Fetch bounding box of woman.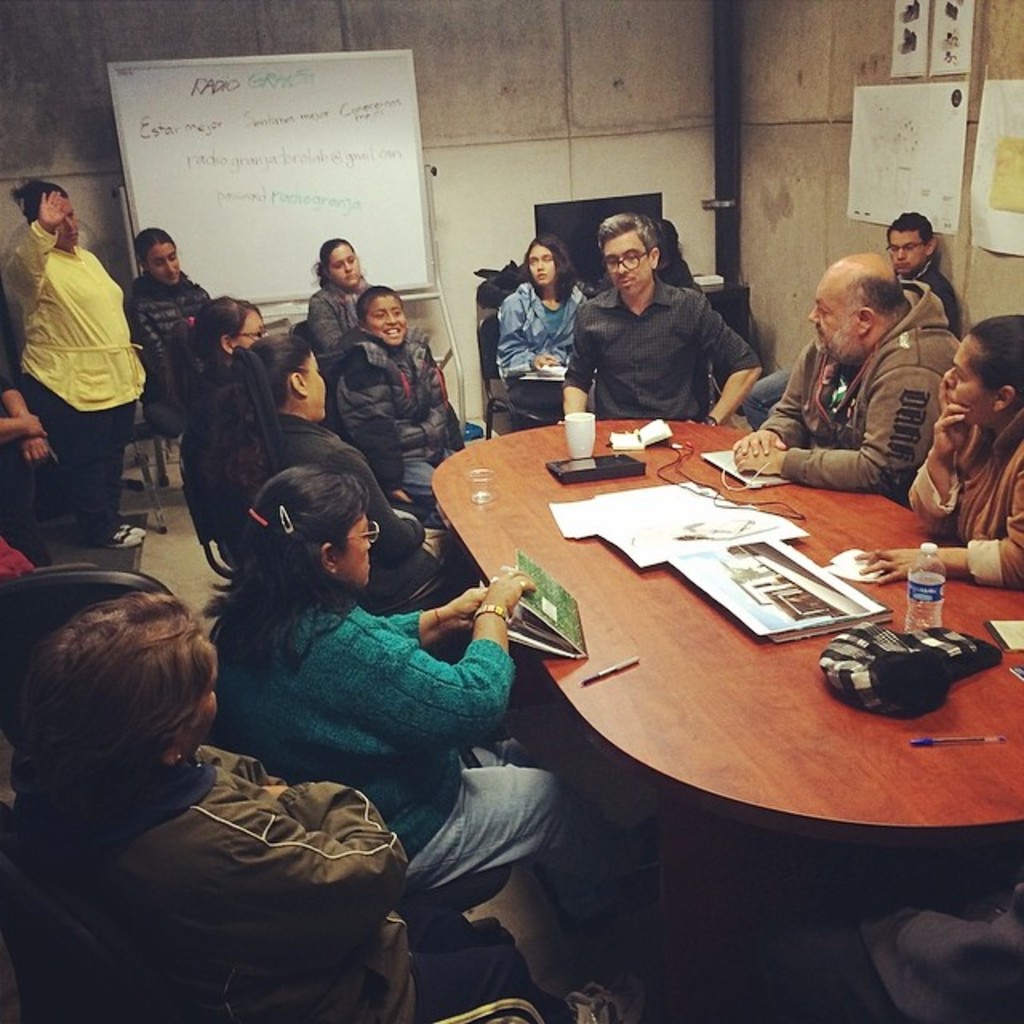
Bbox: pyautogui.locateOnScreen(213, 470, 568, 893).
